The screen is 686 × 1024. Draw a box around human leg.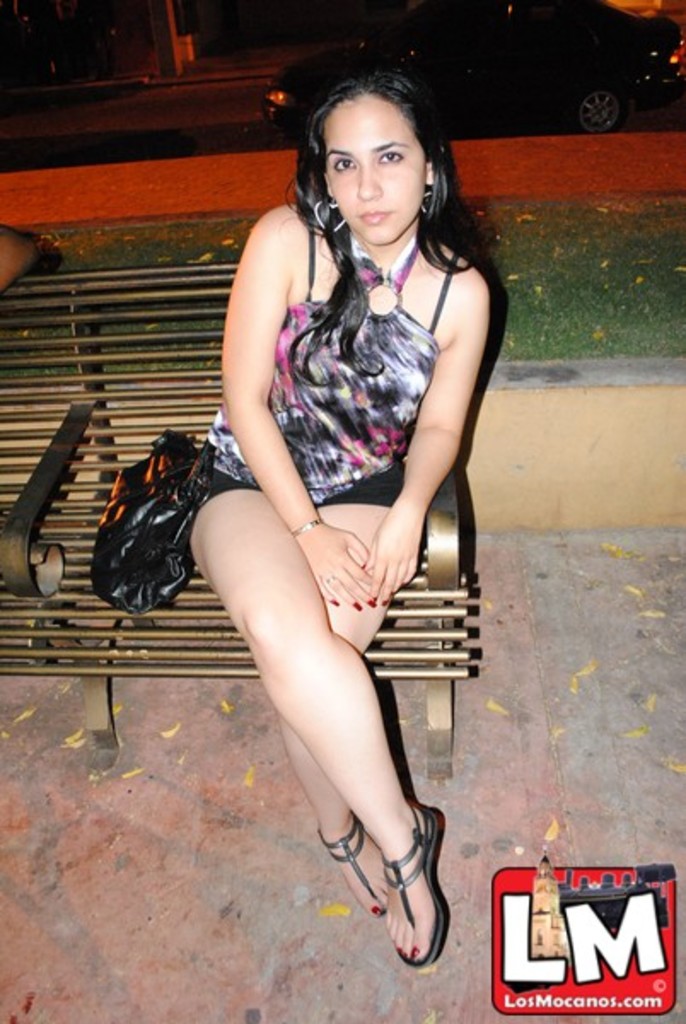
<bbox>191, 445, 439, 961</bbox>.
